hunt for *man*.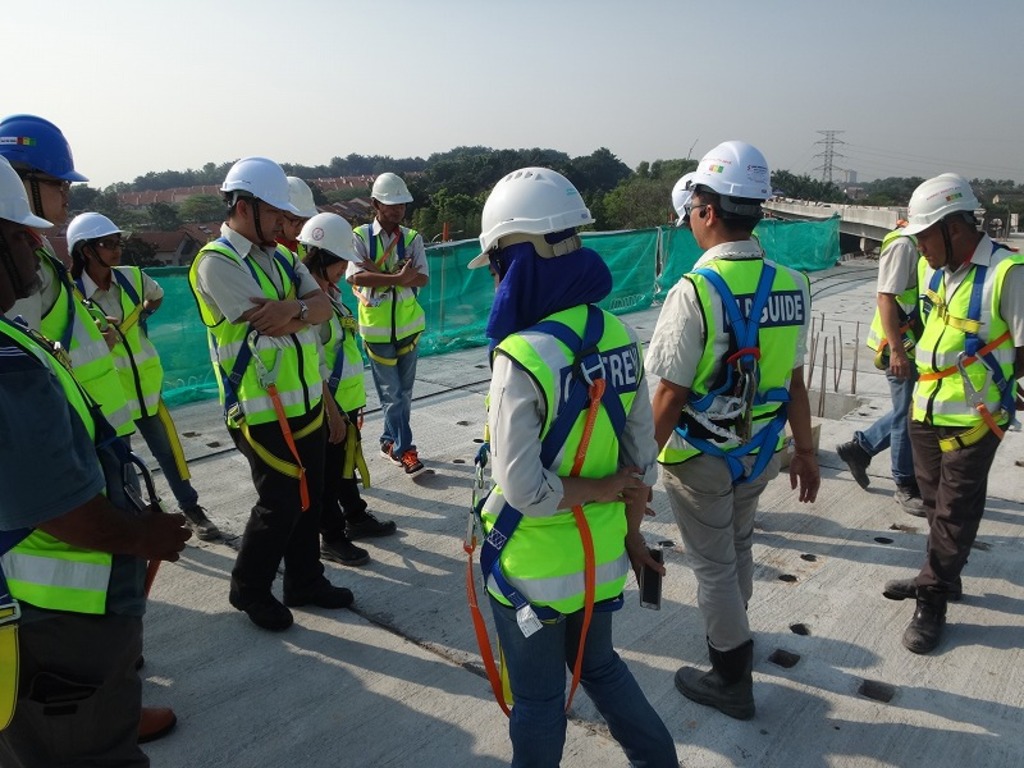
Hunted down at [x1=463, y1=164, x2=682, y2=767].
